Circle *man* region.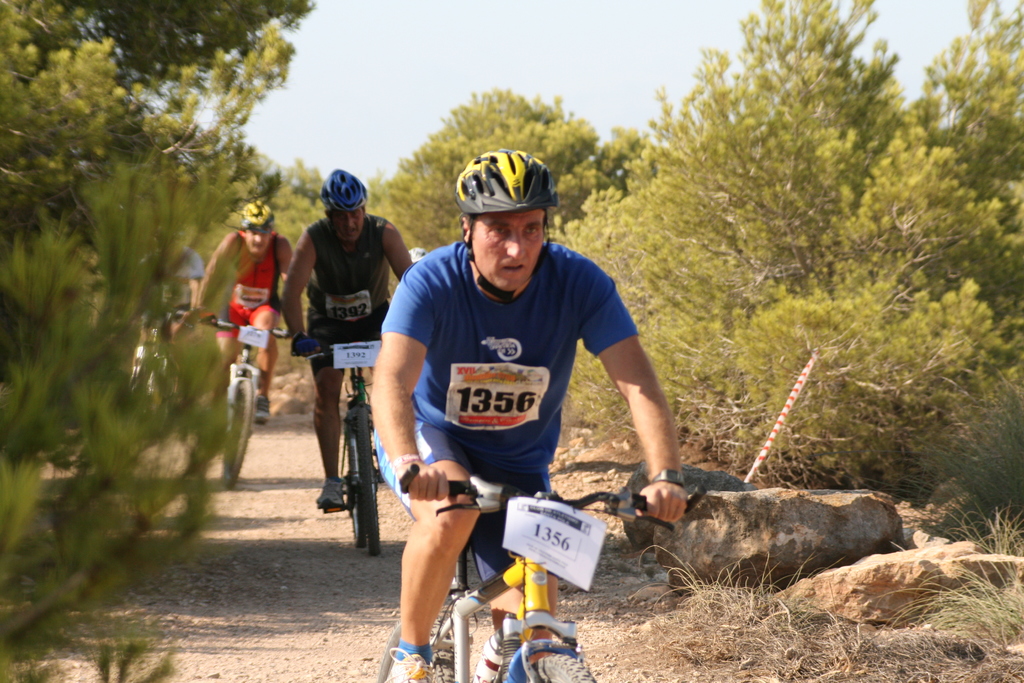
Region: box=[284, 167, 412, 504].
